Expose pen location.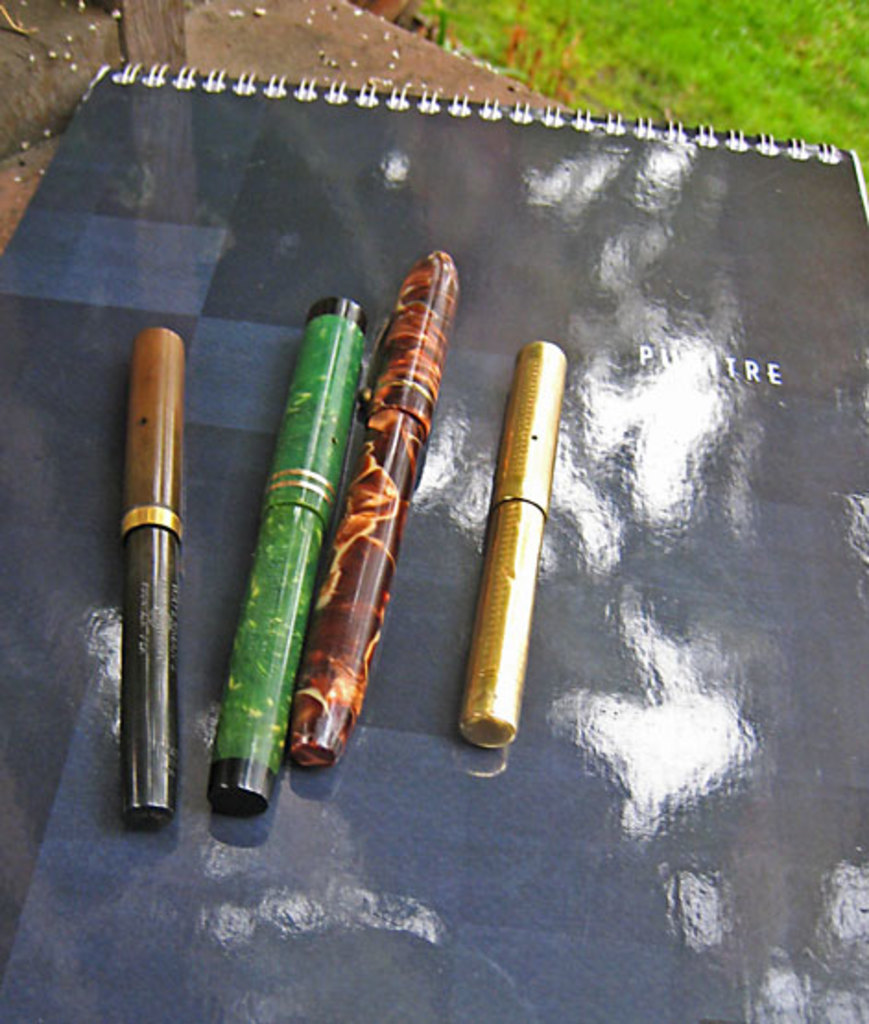
Exposed at x1=273 y1=247 x2=459 y2=768.
